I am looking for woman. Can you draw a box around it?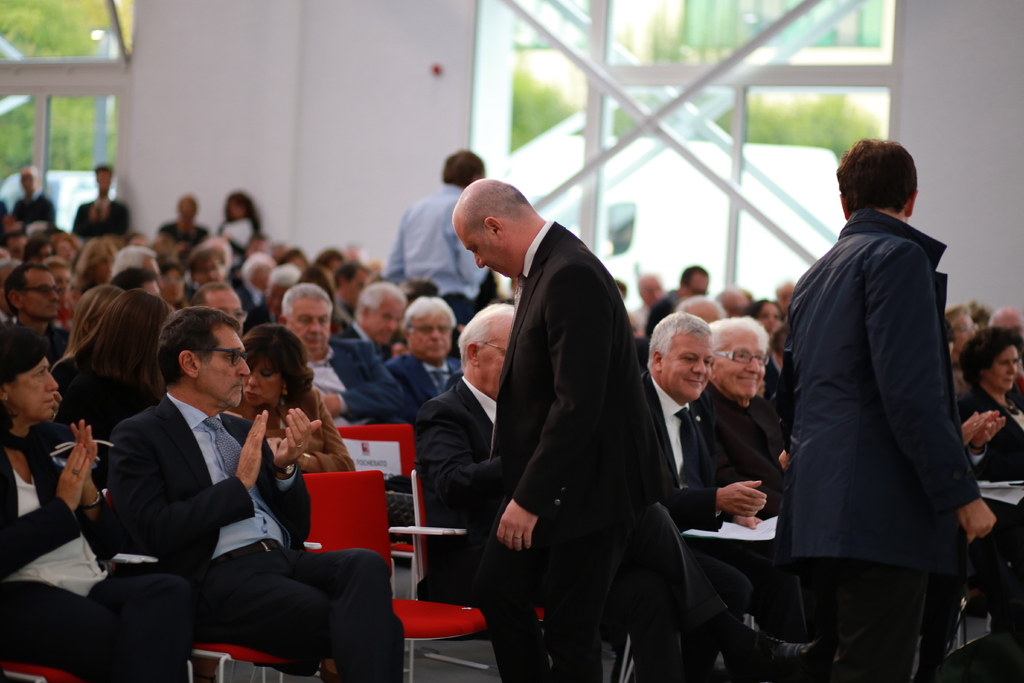
Sure, the bounding box is (left=0, top=327, right=200, bottom=682).
